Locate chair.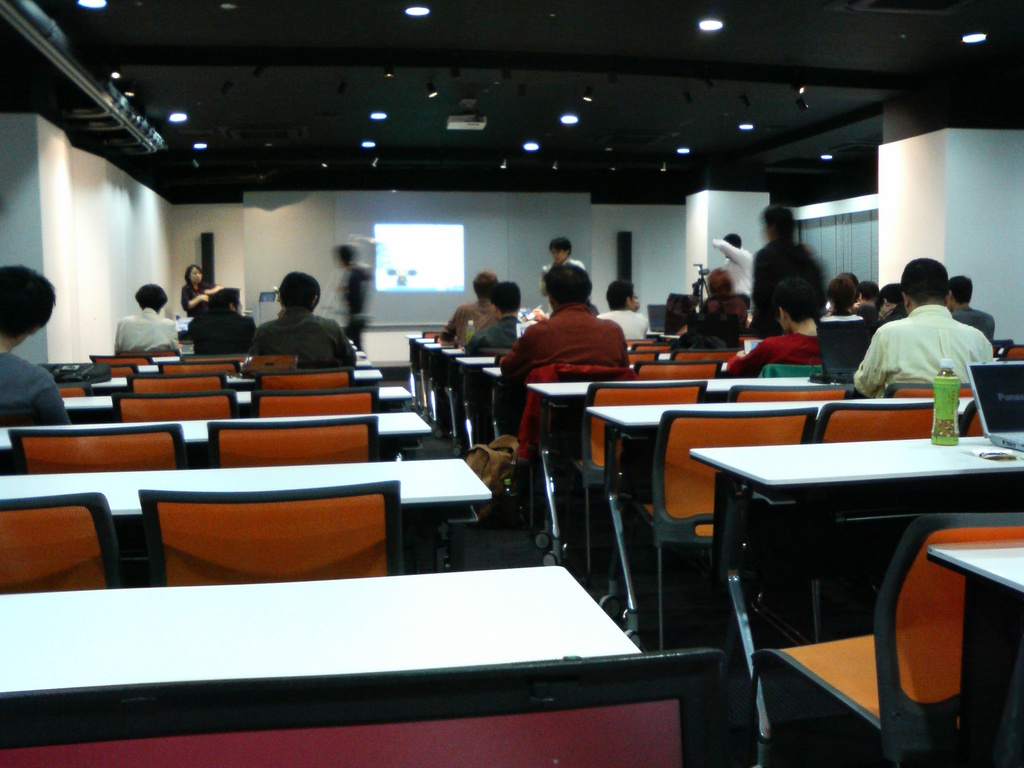
Bounding box: 753 513 1022 767.
